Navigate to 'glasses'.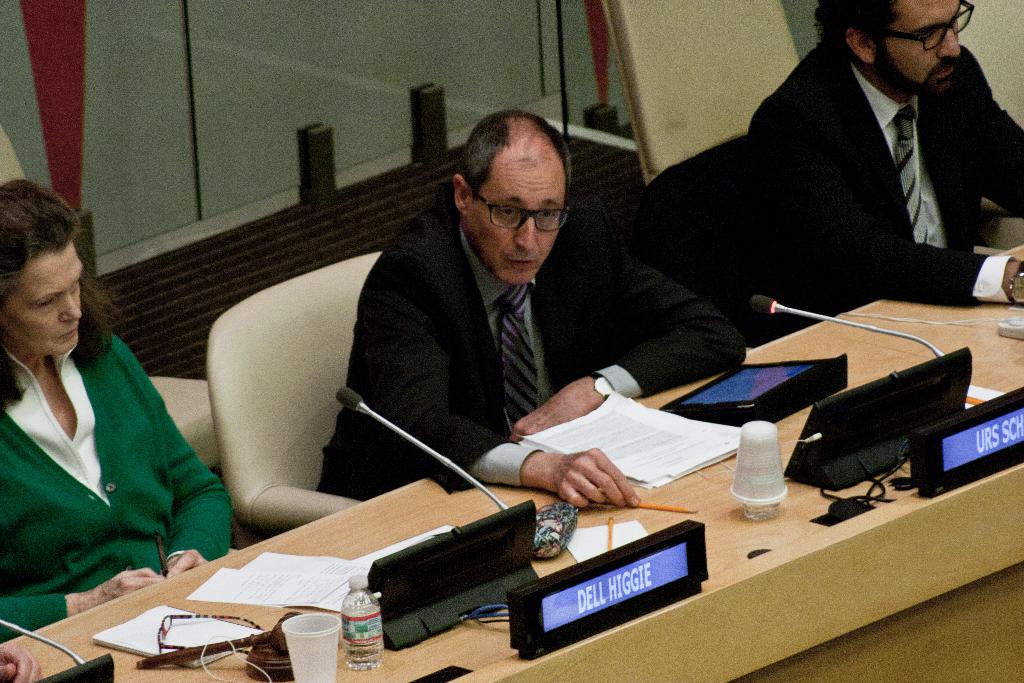
Navigation target: locate(466, 184, 570, 250).
